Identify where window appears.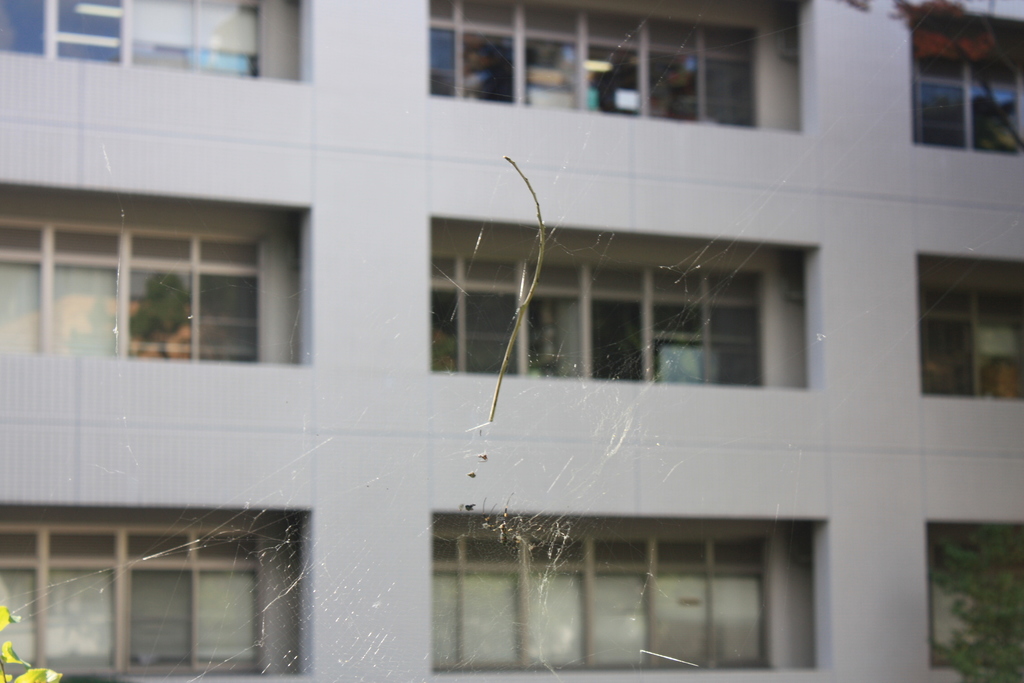
Appears at (x1=928, y1=522, x2=1023, y2=682).
